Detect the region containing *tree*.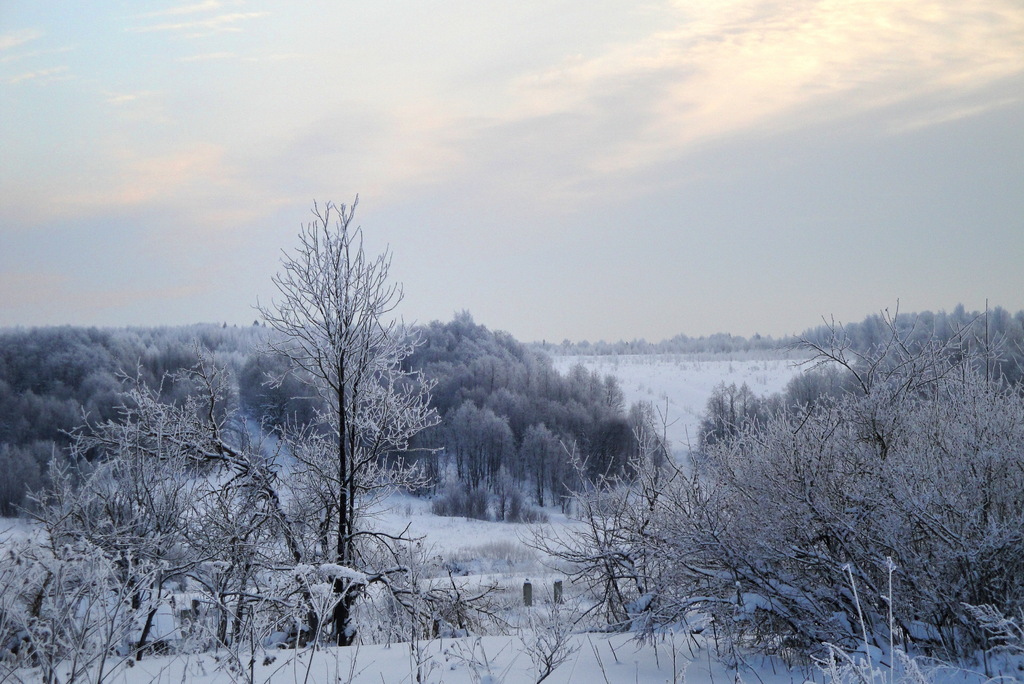
crop(0, 315, 260, 683).
